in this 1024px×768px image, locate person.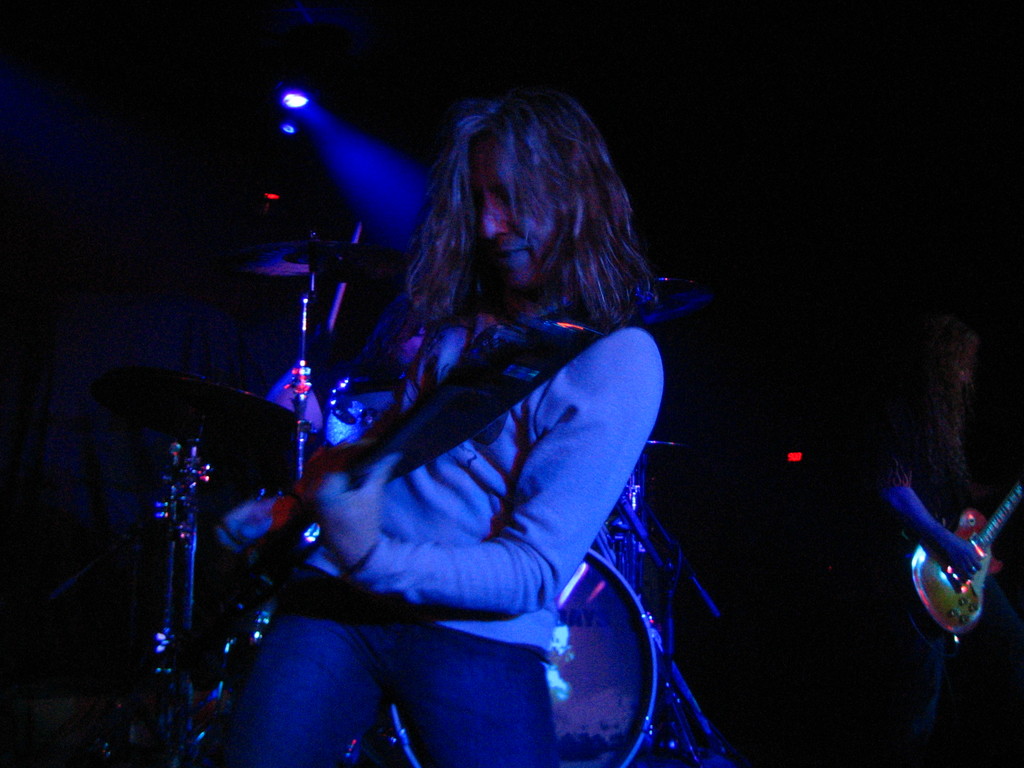
Bounding box: region(876, 322, 976, 752).
